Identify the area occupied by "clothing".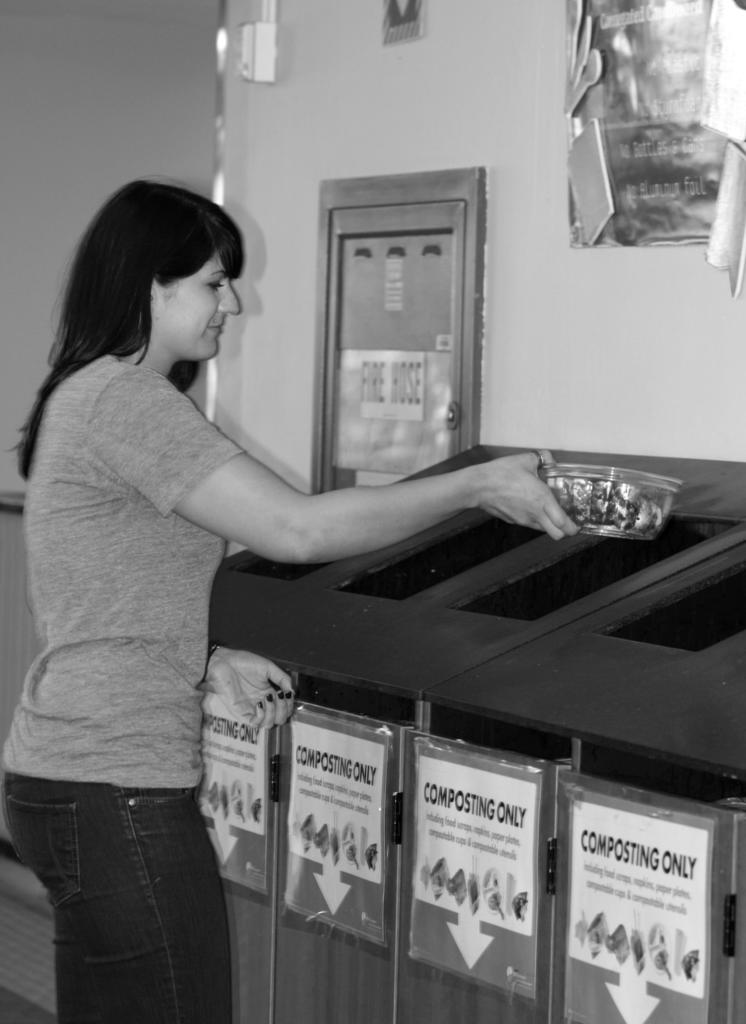
Area: <region>16, 268, 304, 971</region>.
